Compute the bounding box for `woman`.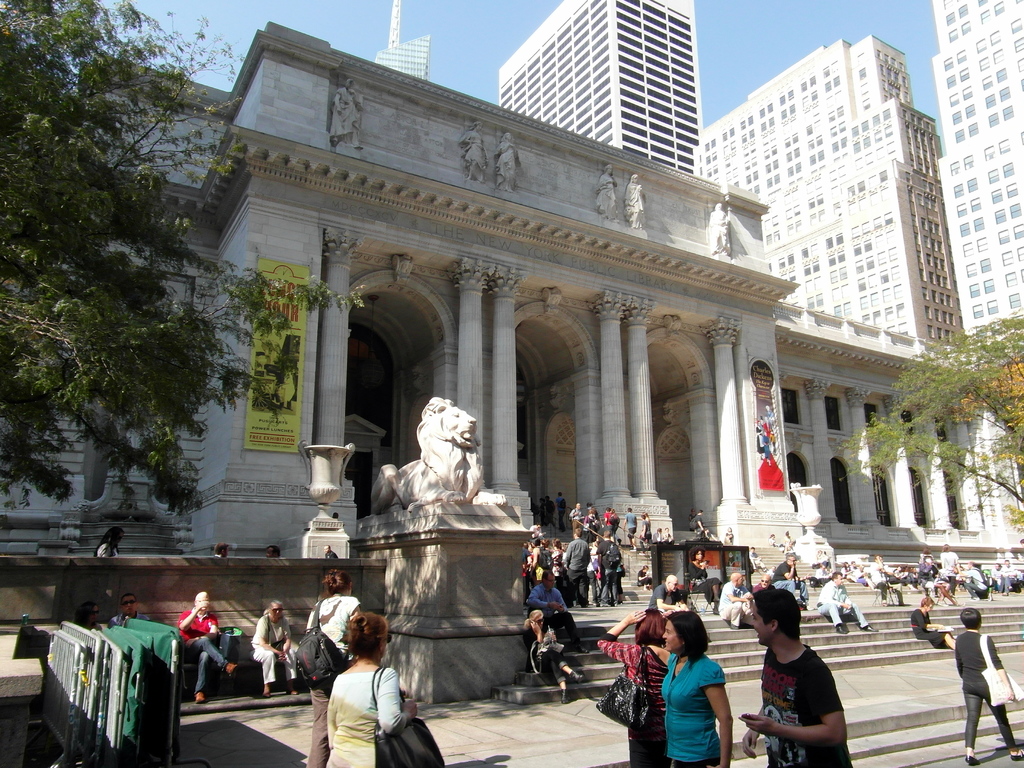
(left=687, top=545, right=724, bottom=614).
